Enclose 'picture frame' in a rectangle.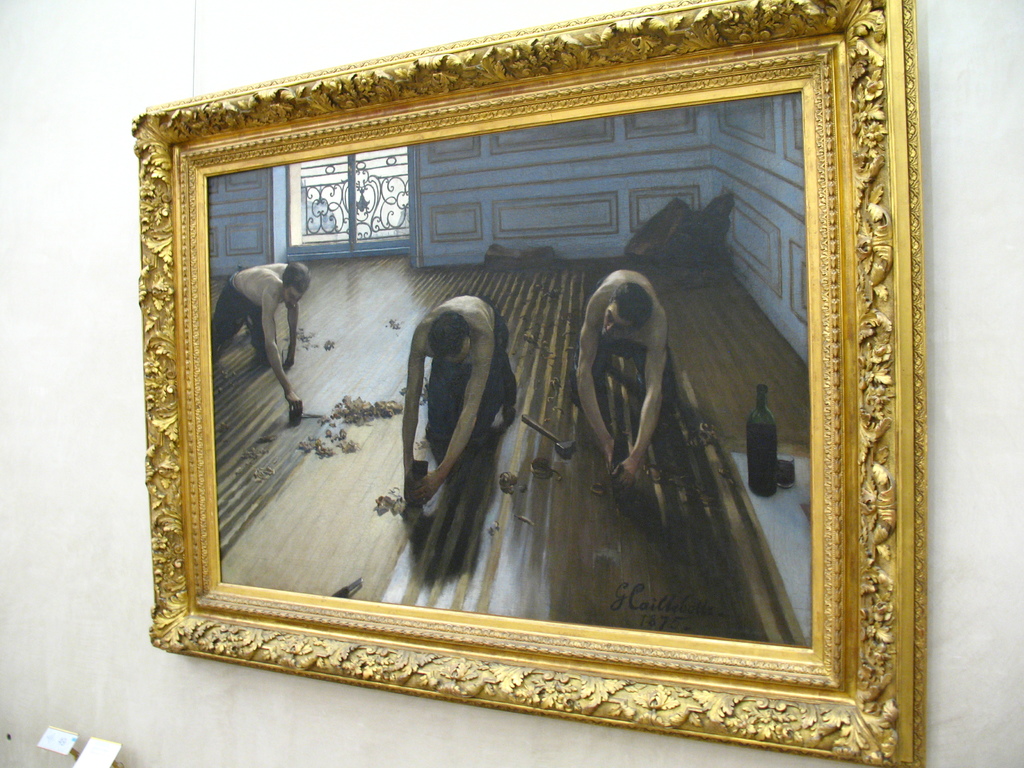
rect(131, 0, 924, 767).
